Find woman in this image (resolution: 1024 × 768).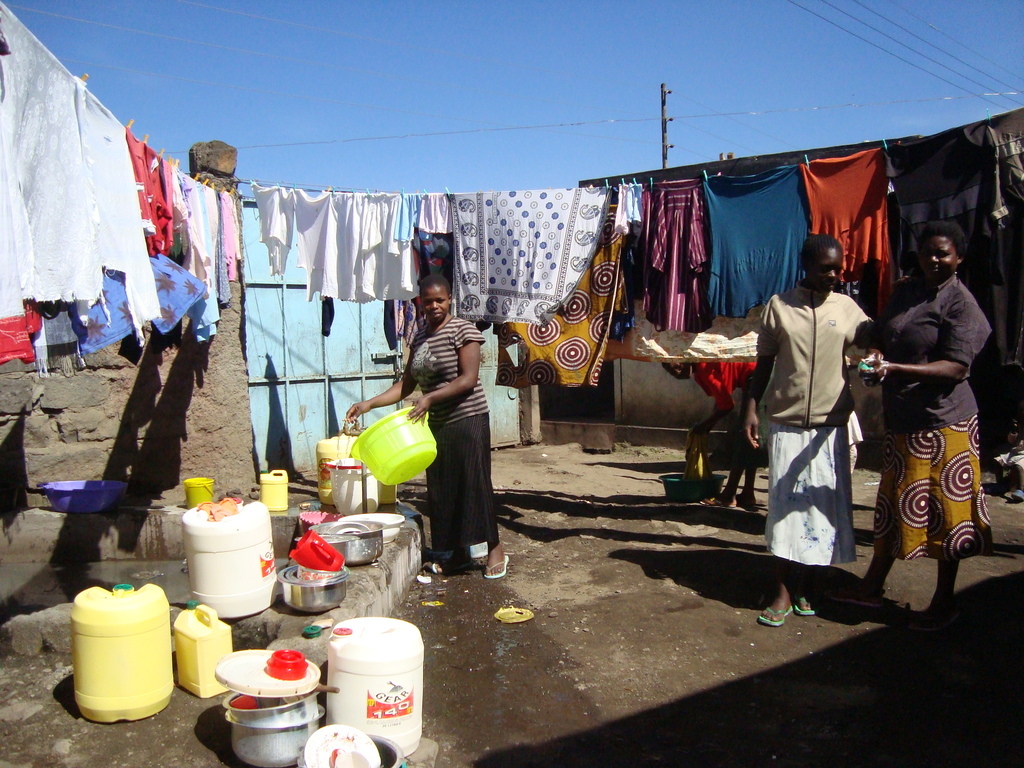
(340, 268, 513, 585).
